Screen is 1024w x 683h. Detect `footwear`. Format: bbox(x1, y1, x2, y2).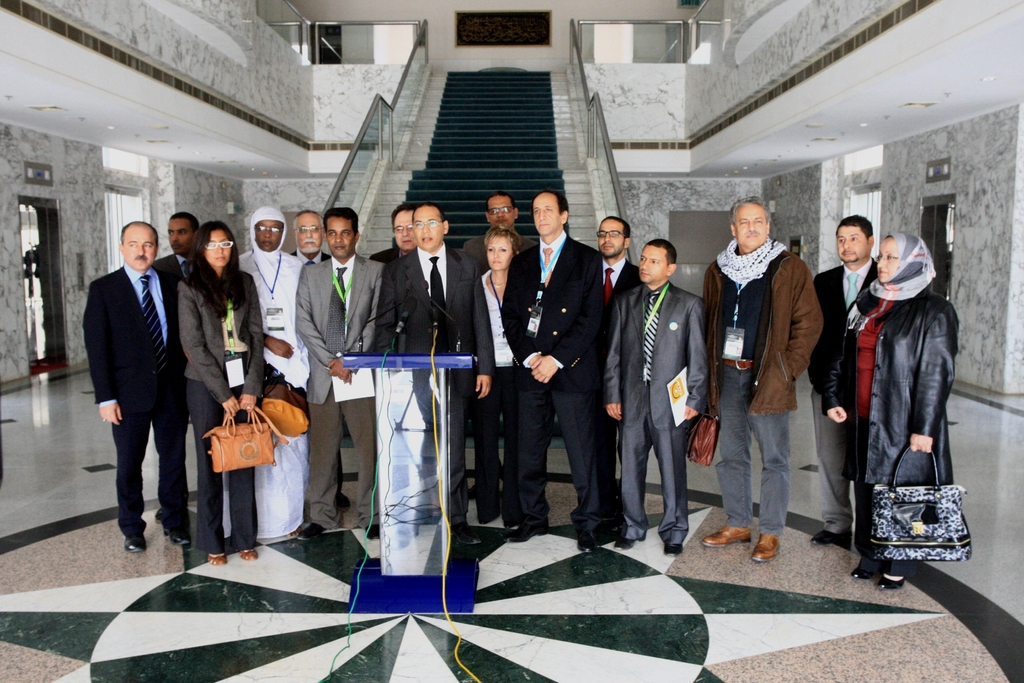
bbox(698, 526, 750, 550).
